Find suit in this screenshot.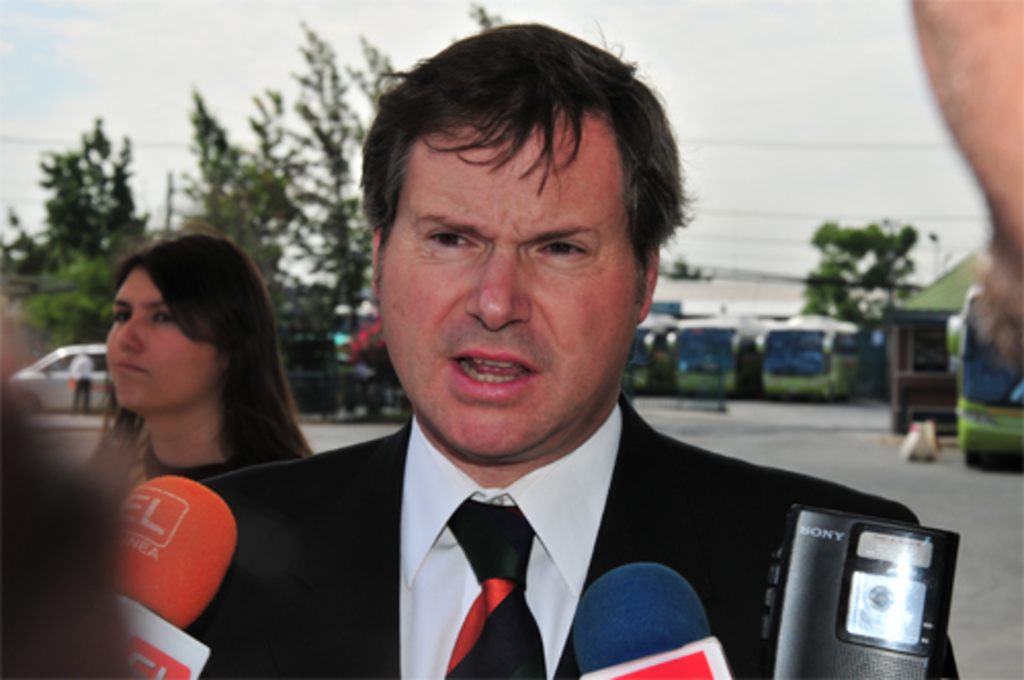
The bounding box for suit is 186/369/918/668.
